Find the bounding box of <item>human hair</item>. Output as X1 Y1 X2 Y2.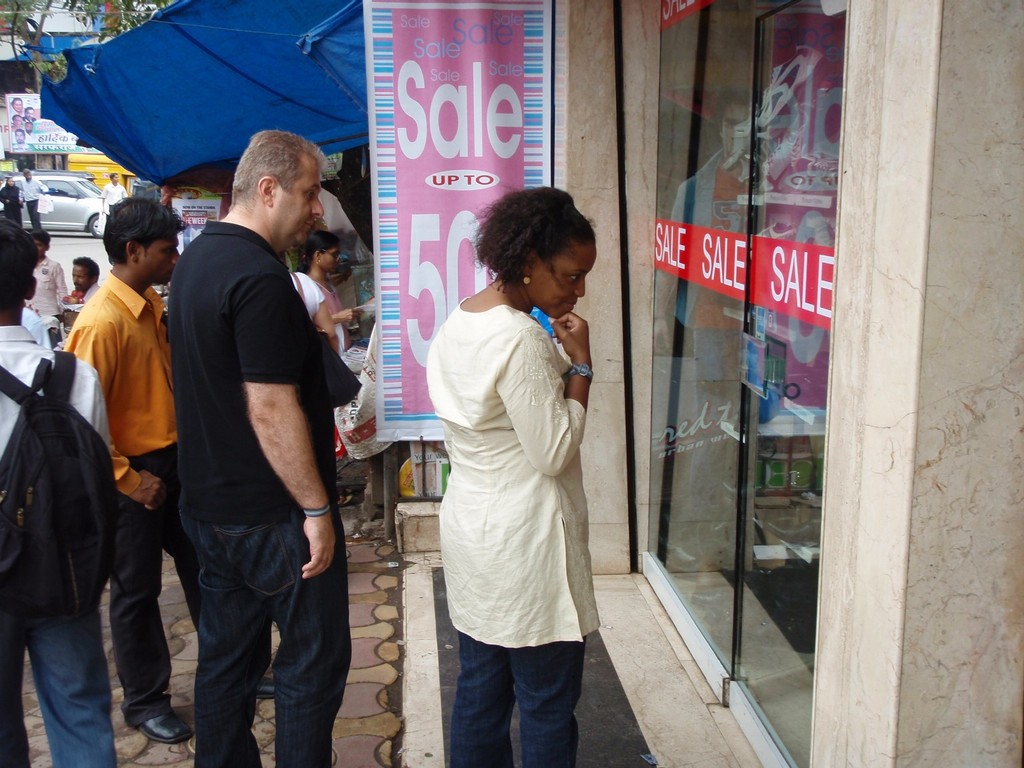
228 127 326 214.
